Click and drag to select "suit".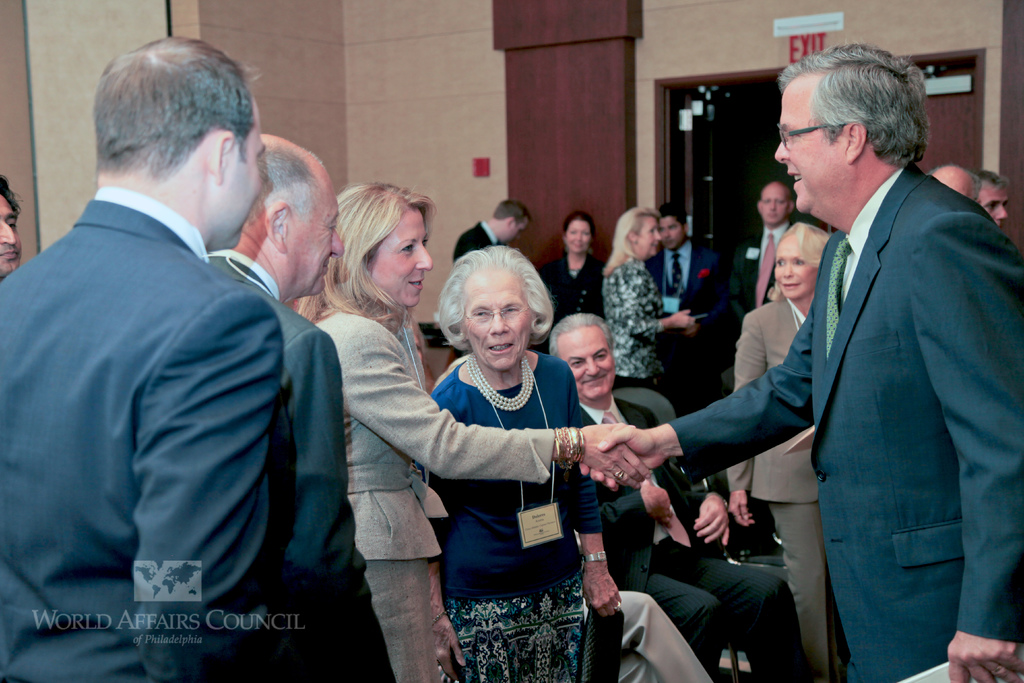
Selection: crop(204, 250, 355, 682).
